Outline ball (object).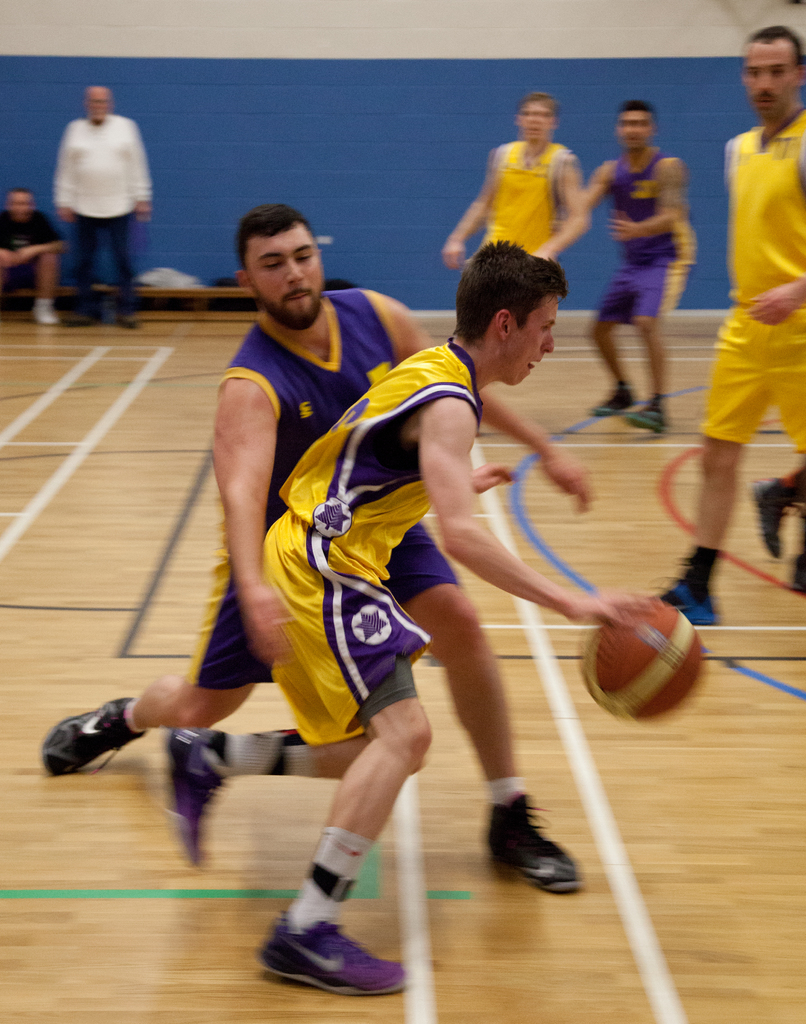
Outline: (x1=581, y1=607, x2=707, y2=722).
